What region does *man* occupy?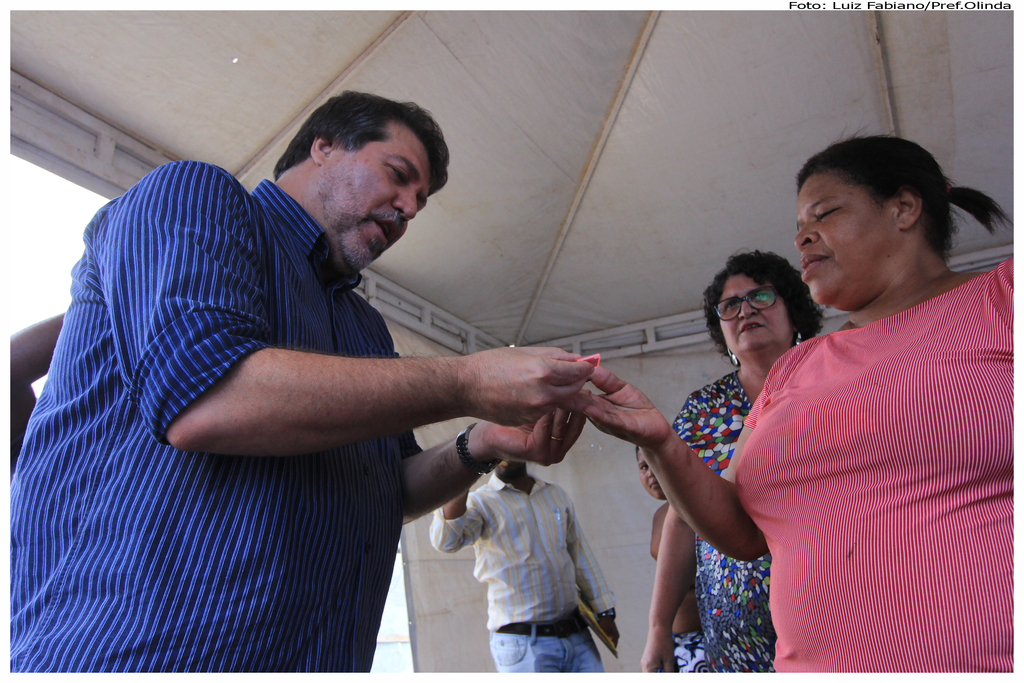
<region>429, 456, 618, 672</region>.
